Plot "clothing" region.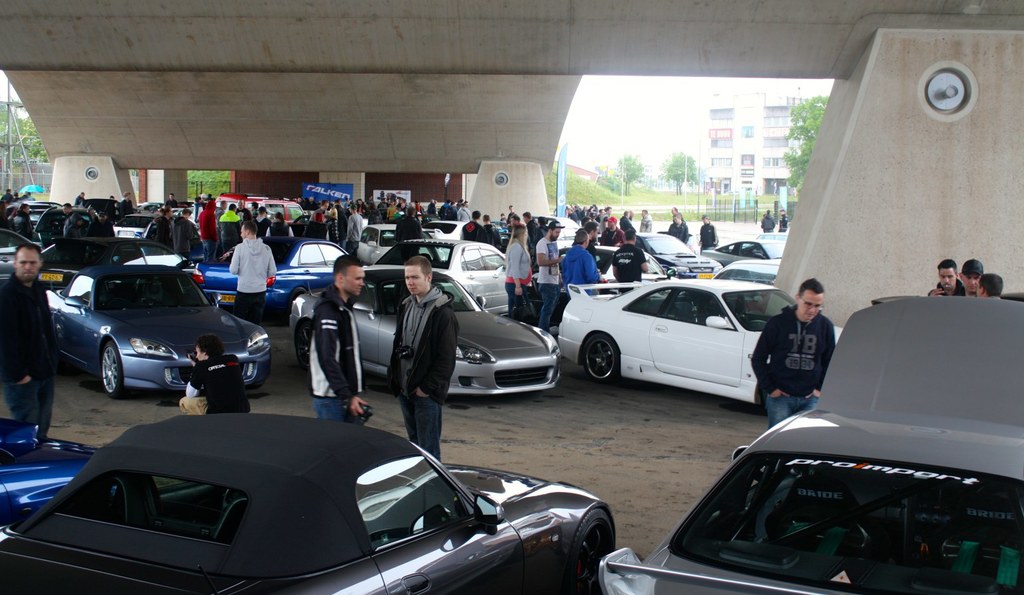
Plotted at box(532, 228, 564, 328).
